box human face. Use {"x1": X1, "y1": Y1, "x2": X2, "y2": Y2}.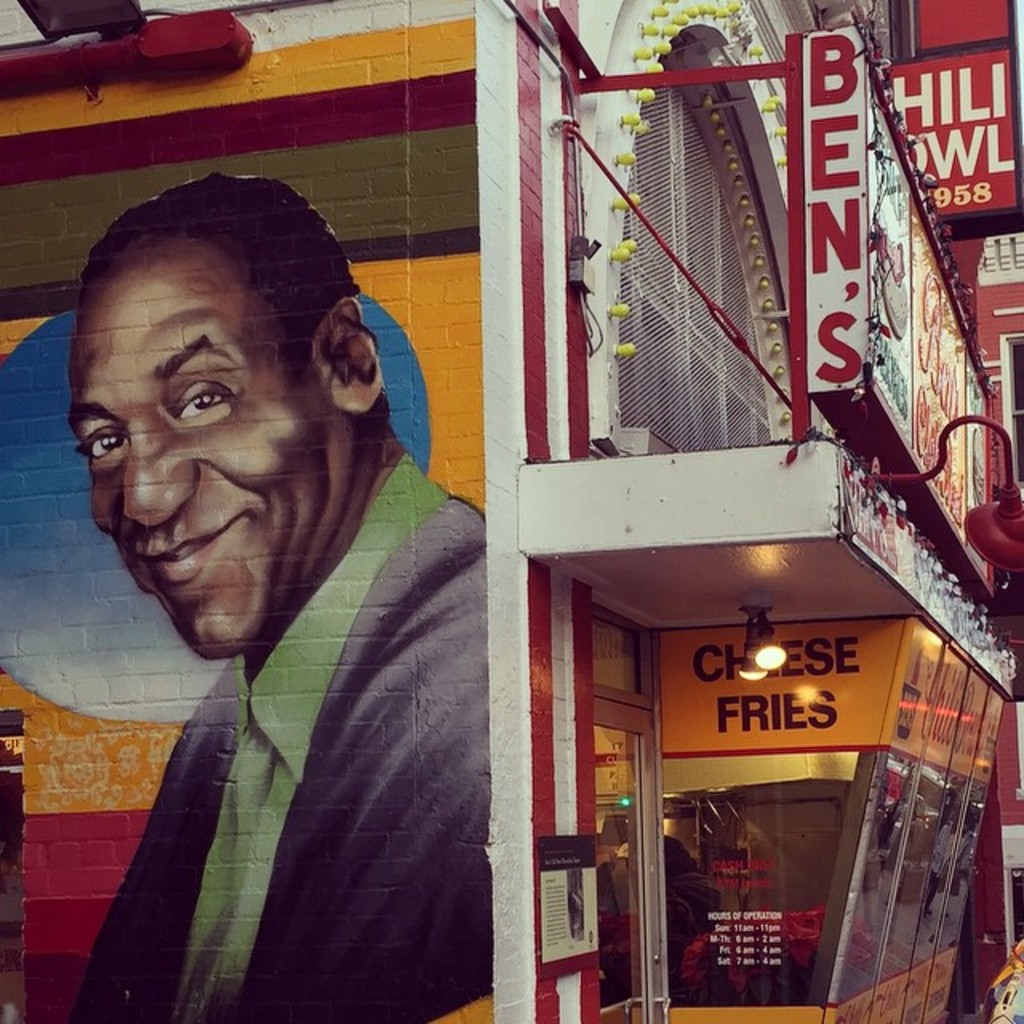
{"x1": 69, "y1": 250, "x2": 325, "y2": 662}.
